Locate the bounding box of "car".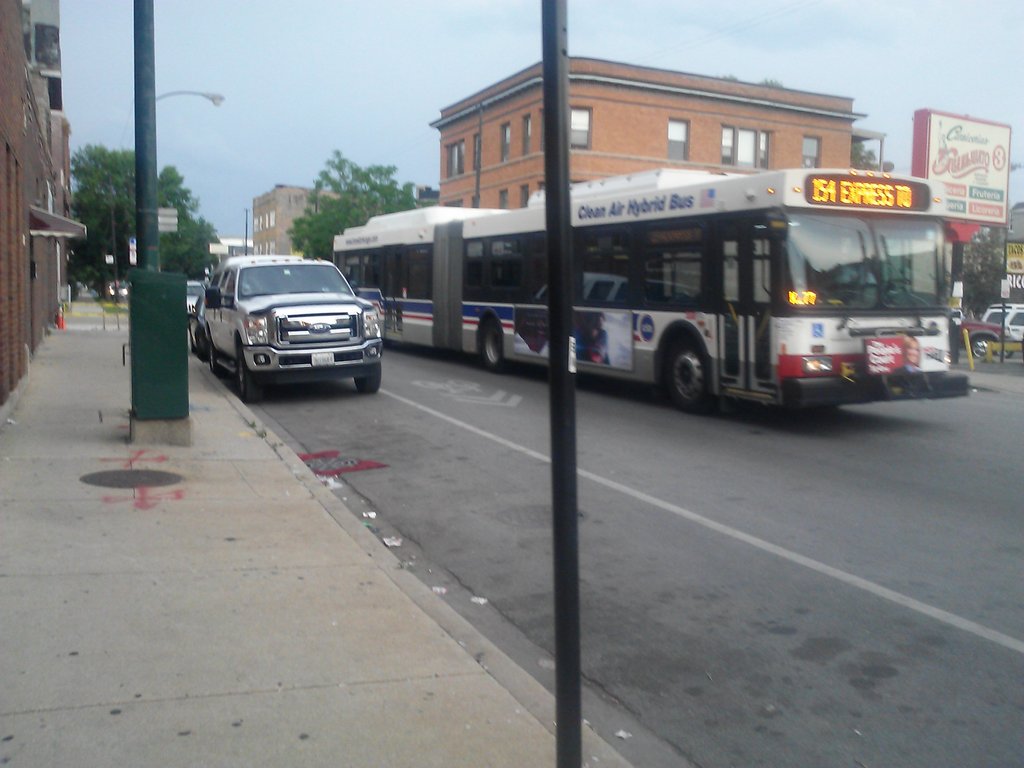
Bounding box: [1004, 310, 1023, 353].
